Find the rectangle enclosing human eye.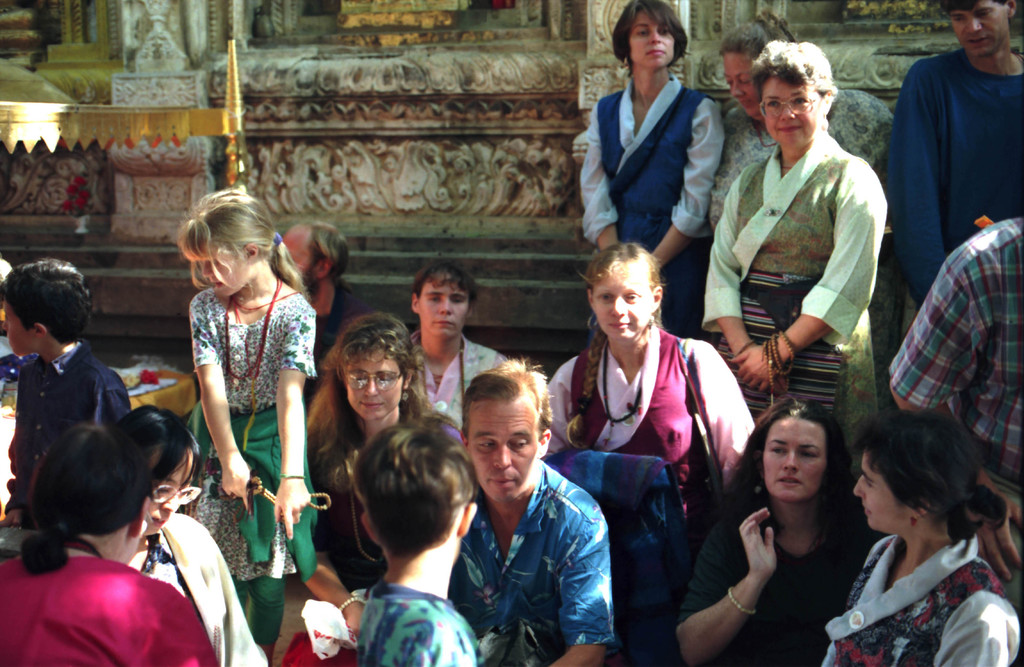
{"left": 792, "top": 95, "right": 808, "bottom": 106}.
